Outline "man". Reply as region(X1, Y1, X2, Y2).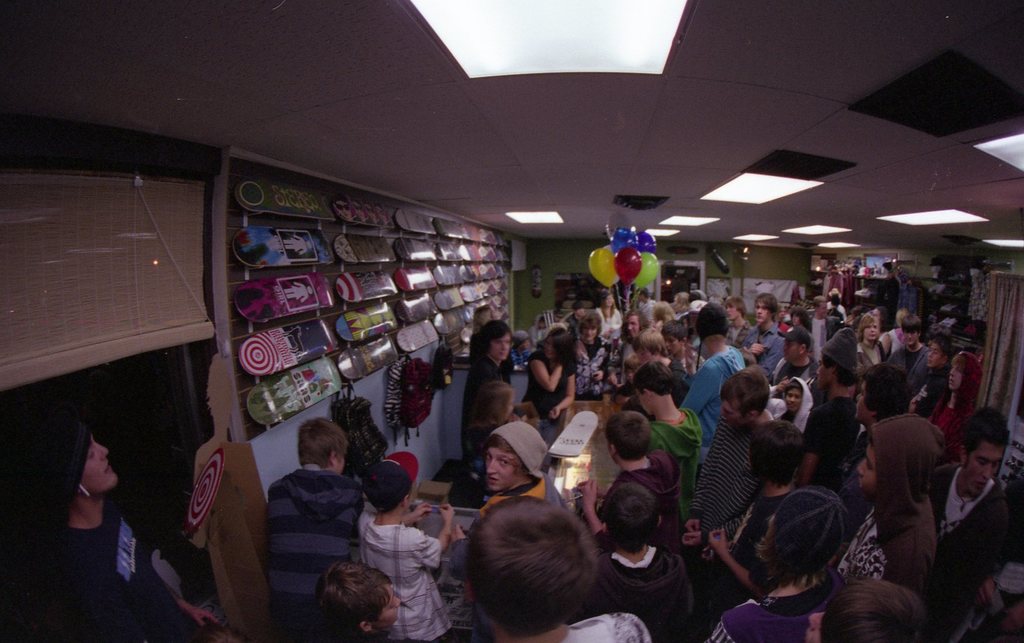
region(920, 398, 1017, 640).
